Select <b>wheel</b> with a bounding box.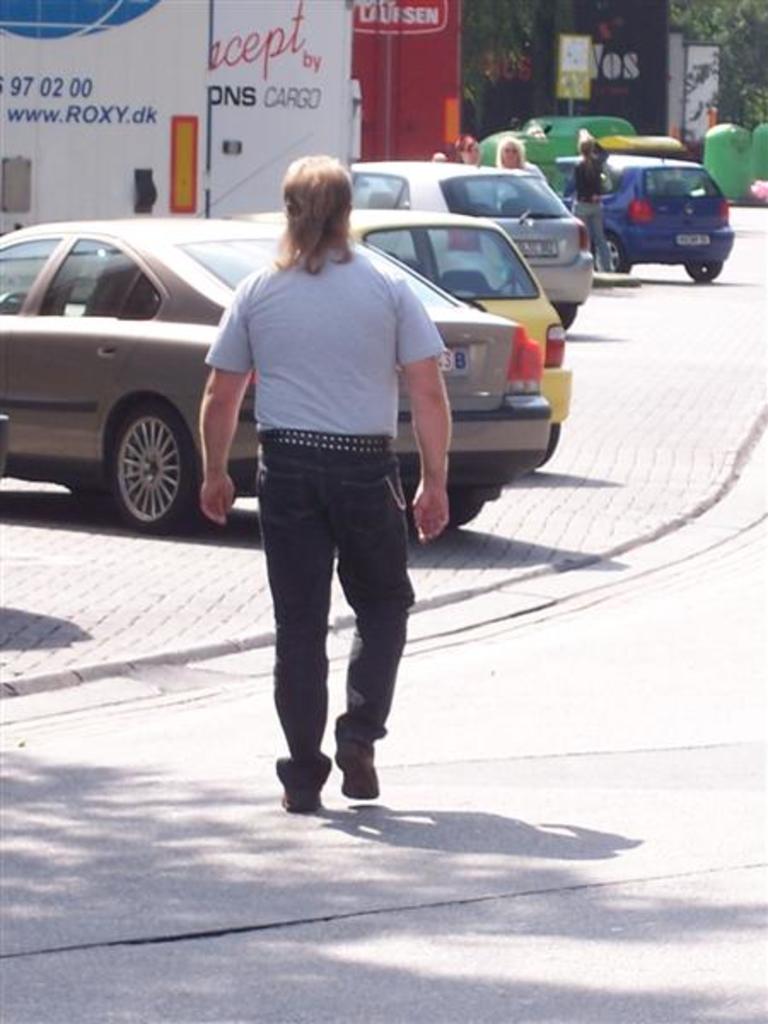
[left=684, top=259, right=724, bottom=283].
